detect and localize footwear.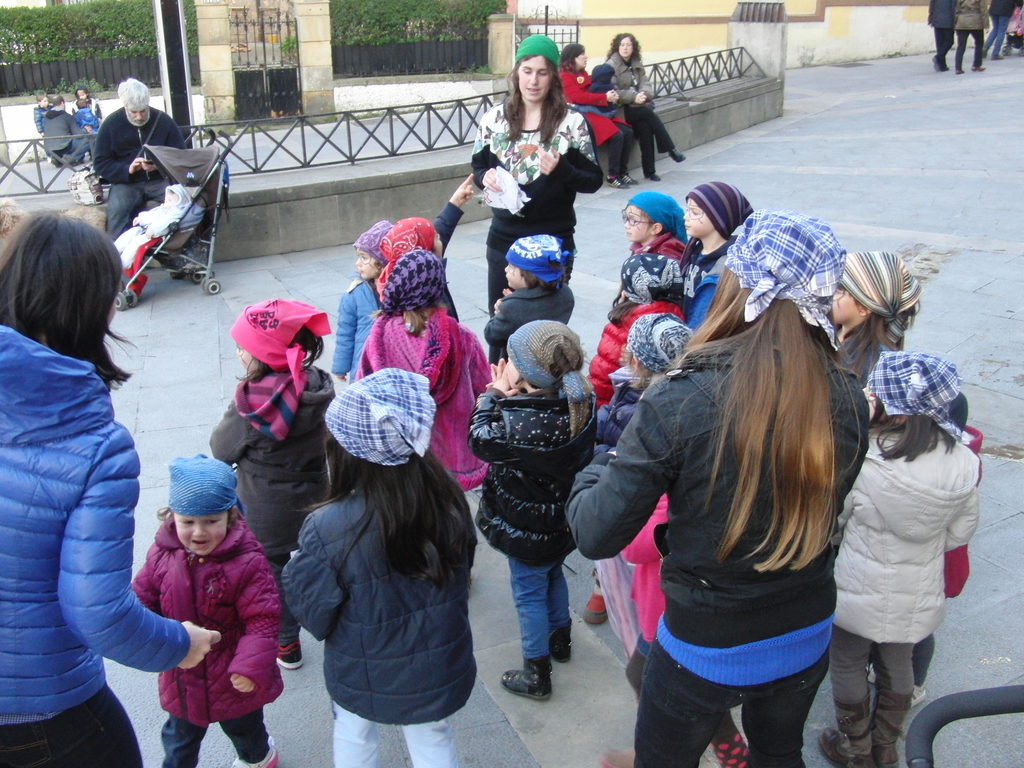
Localized at select_region(579, 602, 609, 628).
